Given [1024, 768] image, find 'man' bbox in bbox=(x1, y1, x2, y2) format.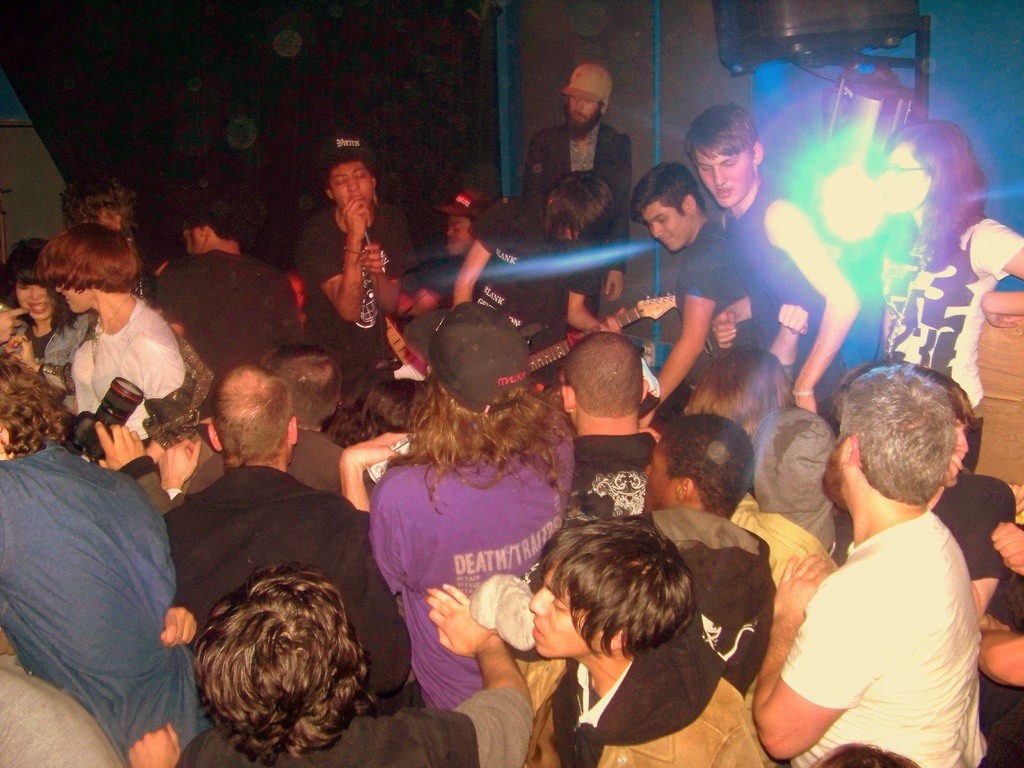
bbox=(678, 103, 870, 420).
